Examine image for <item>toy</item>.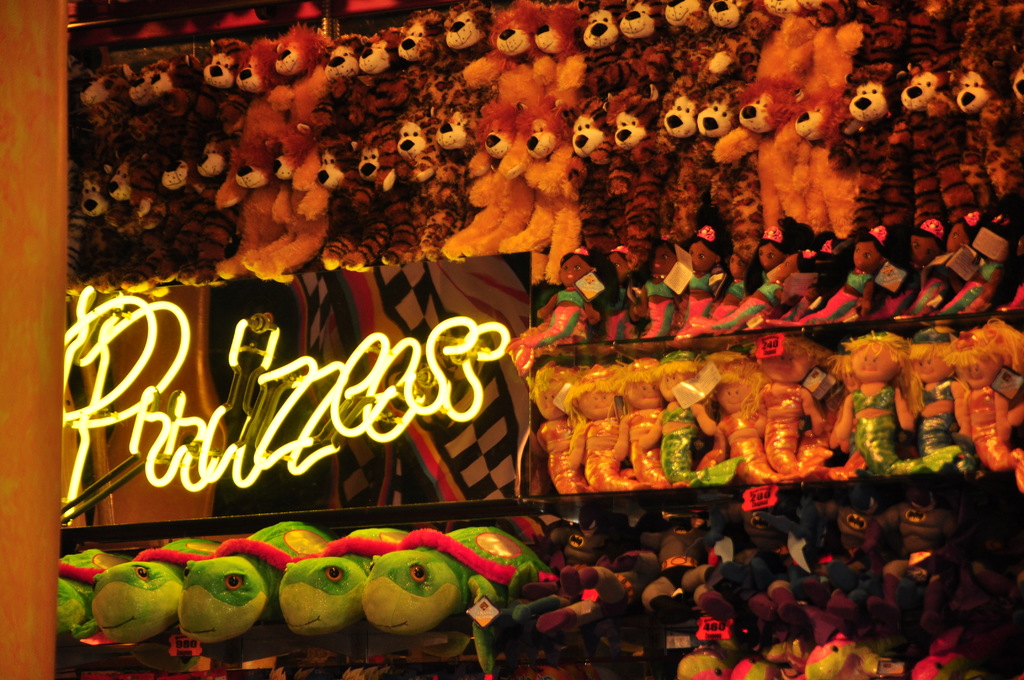
Examination result: locate(389, 117, 463, 266).
